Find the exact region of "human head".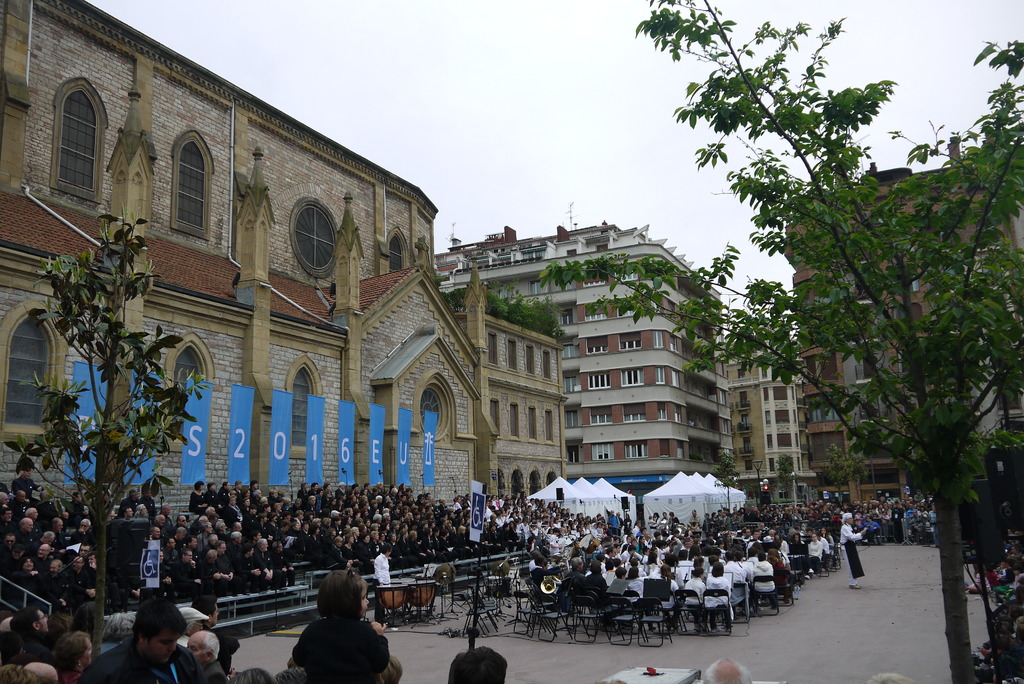
Exact region: l=125, t=509, r=133, b=518.
